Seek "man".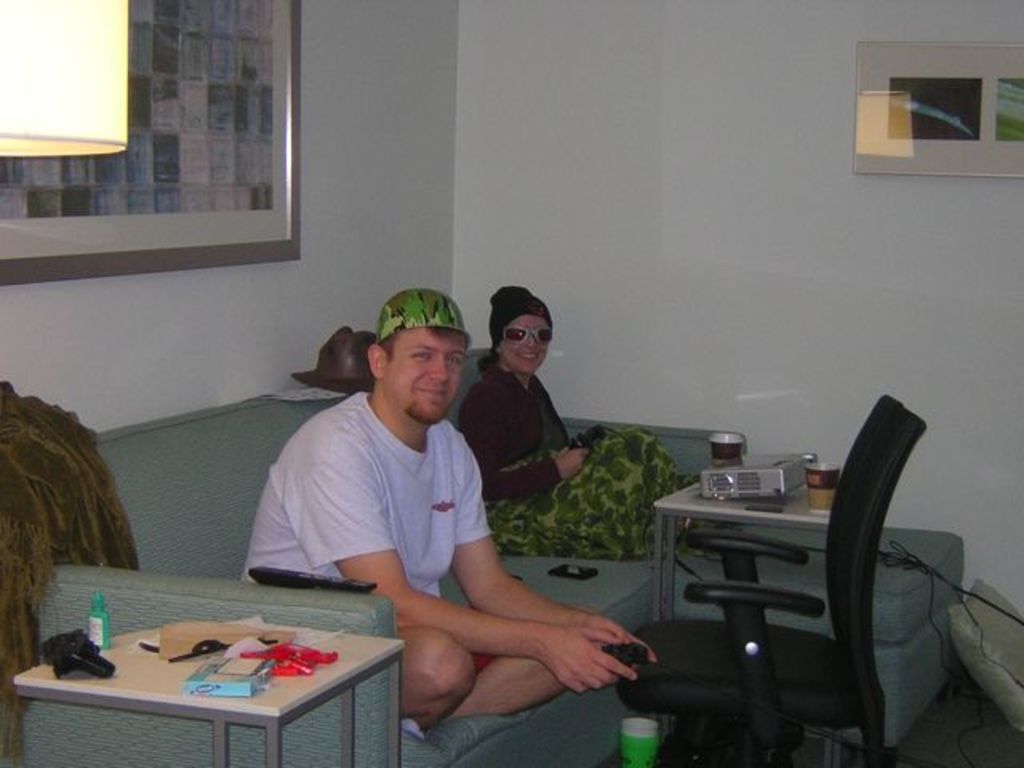
bbox=(234, 285, 661, 720).
